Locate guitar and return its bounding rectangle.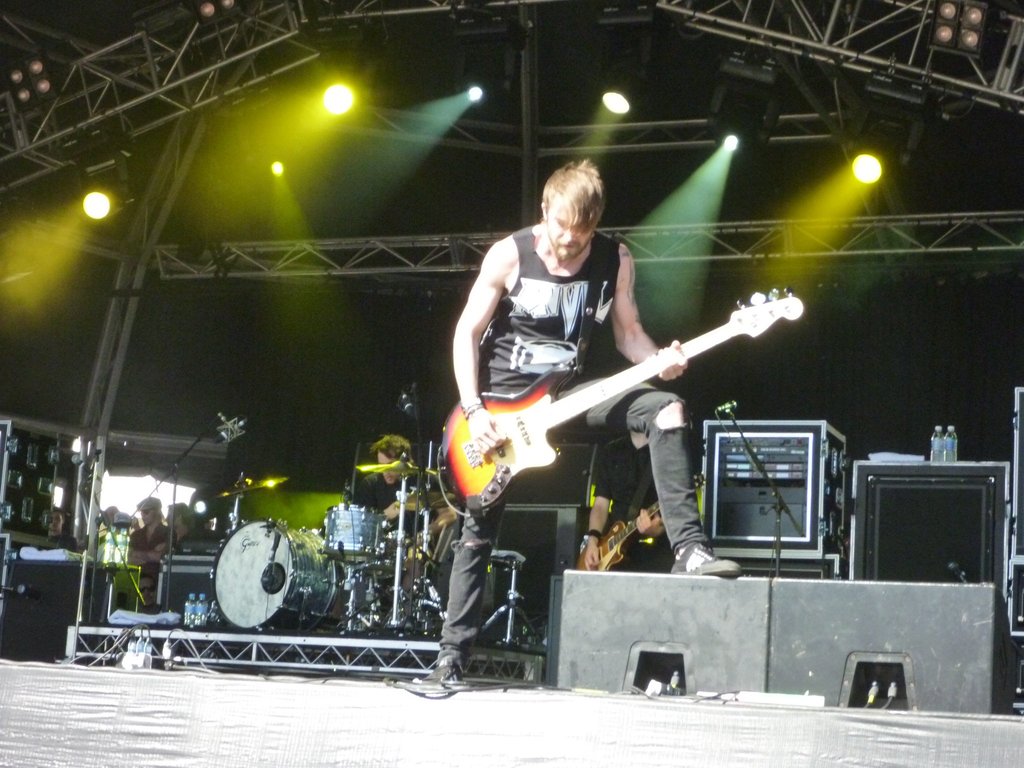
(x1=438, y1=281, x2=807, y2=516).
